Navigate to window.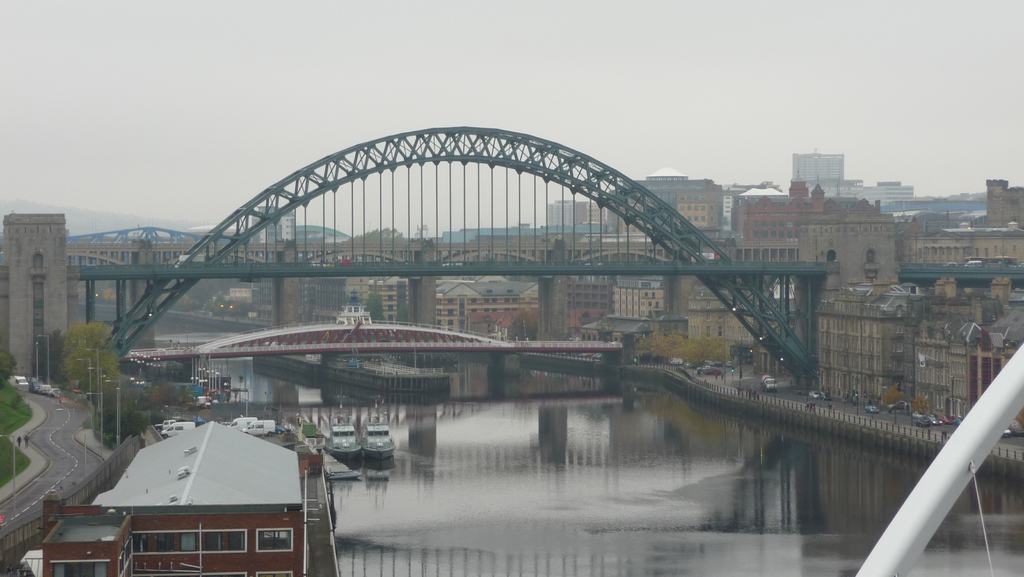
Navigation target: box=[64, 561, 97, 576].
